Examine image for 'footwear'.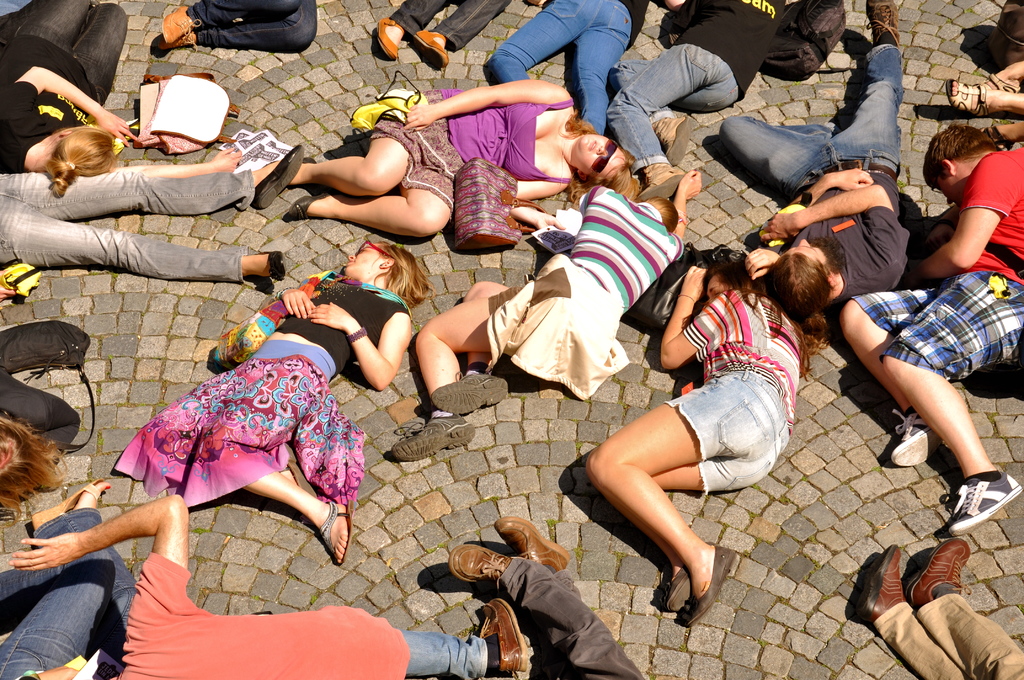
Examination result: detection(888, 407, 935, 471).
